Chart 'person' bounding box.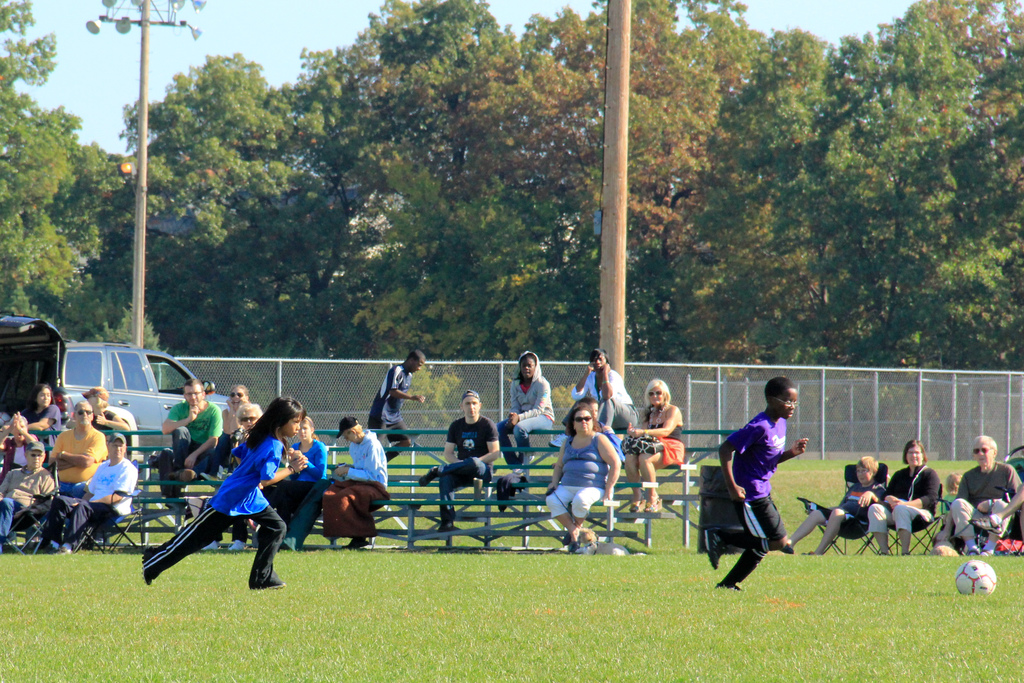
Charted: 942 475 962 521.
